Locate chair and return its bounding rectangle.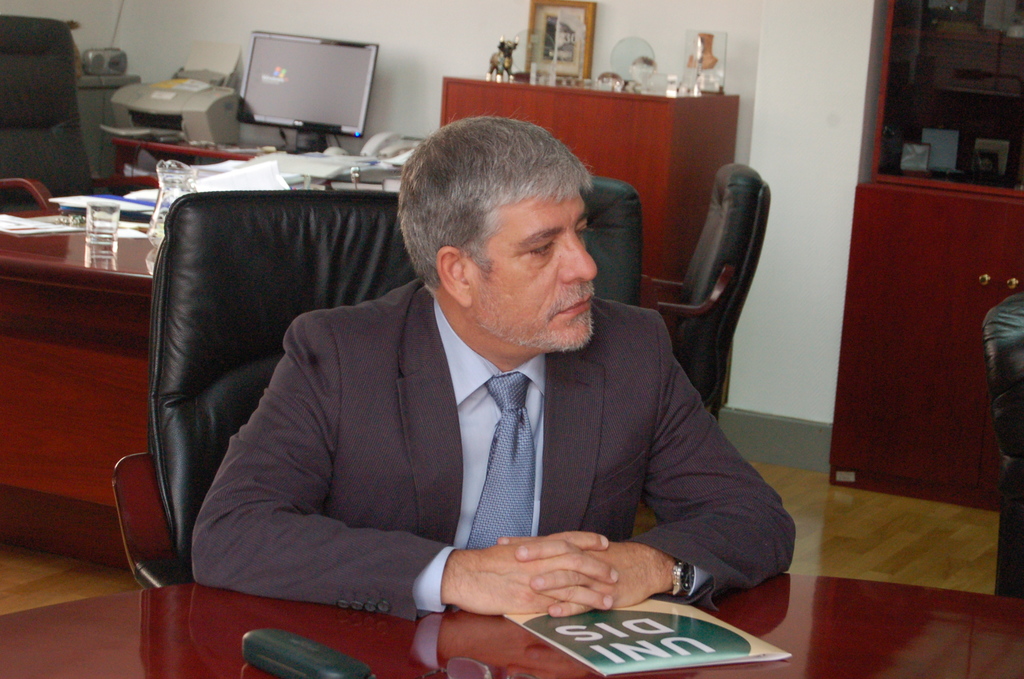
region(636, 160, 772, 424).
